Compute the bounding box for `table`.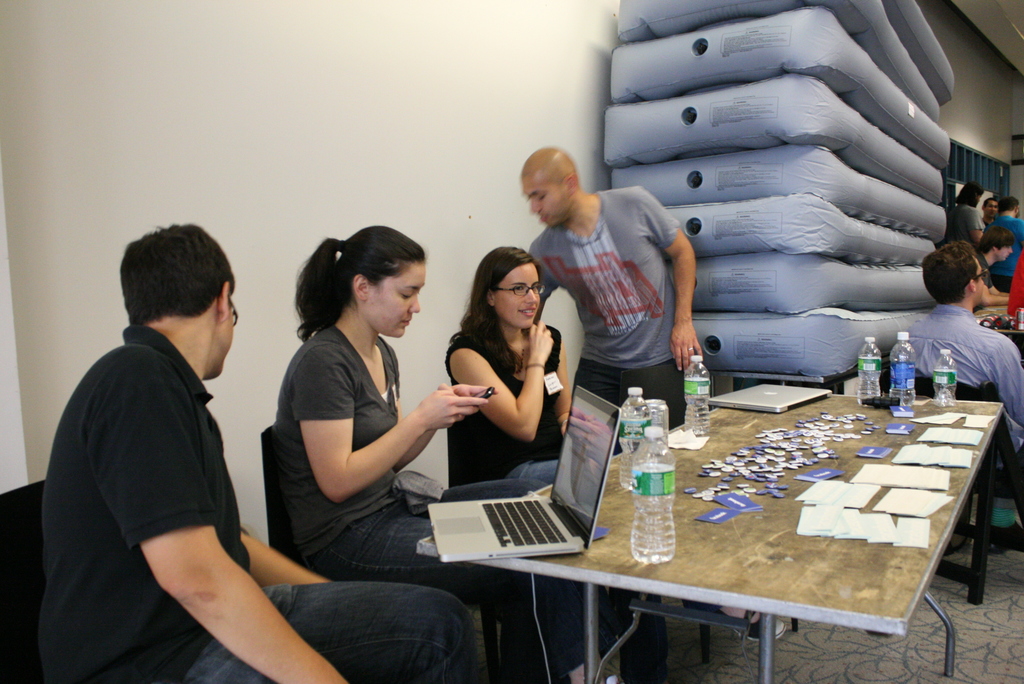
left=414, top=388, right=1003, bottom=683.
